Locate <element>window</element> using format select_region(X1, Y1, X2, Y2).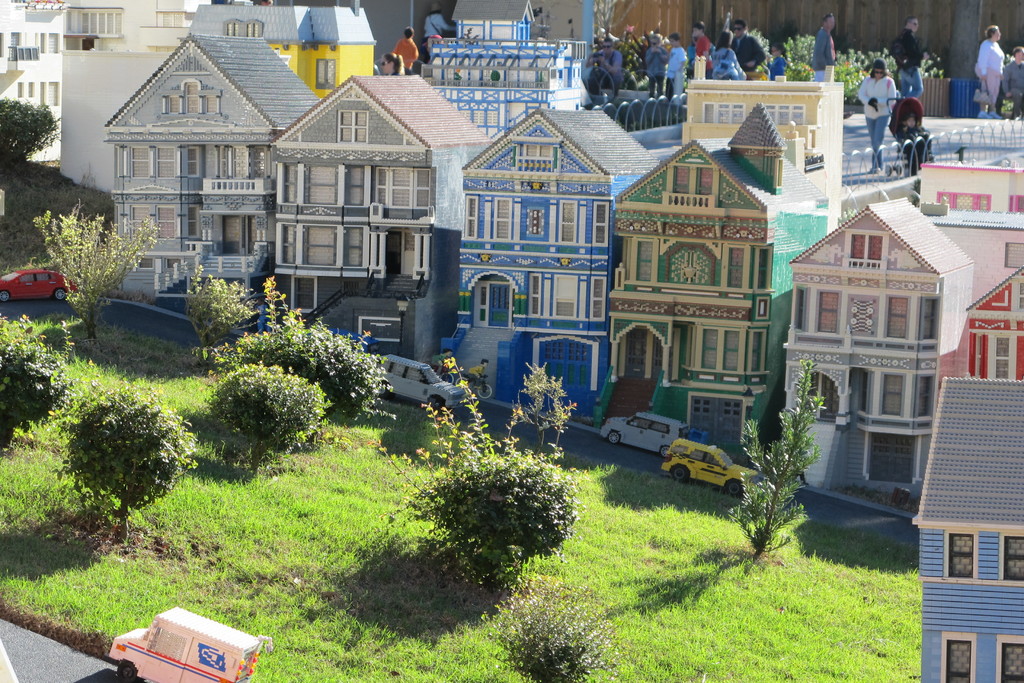
select_region(529, 268, 609, 320).
